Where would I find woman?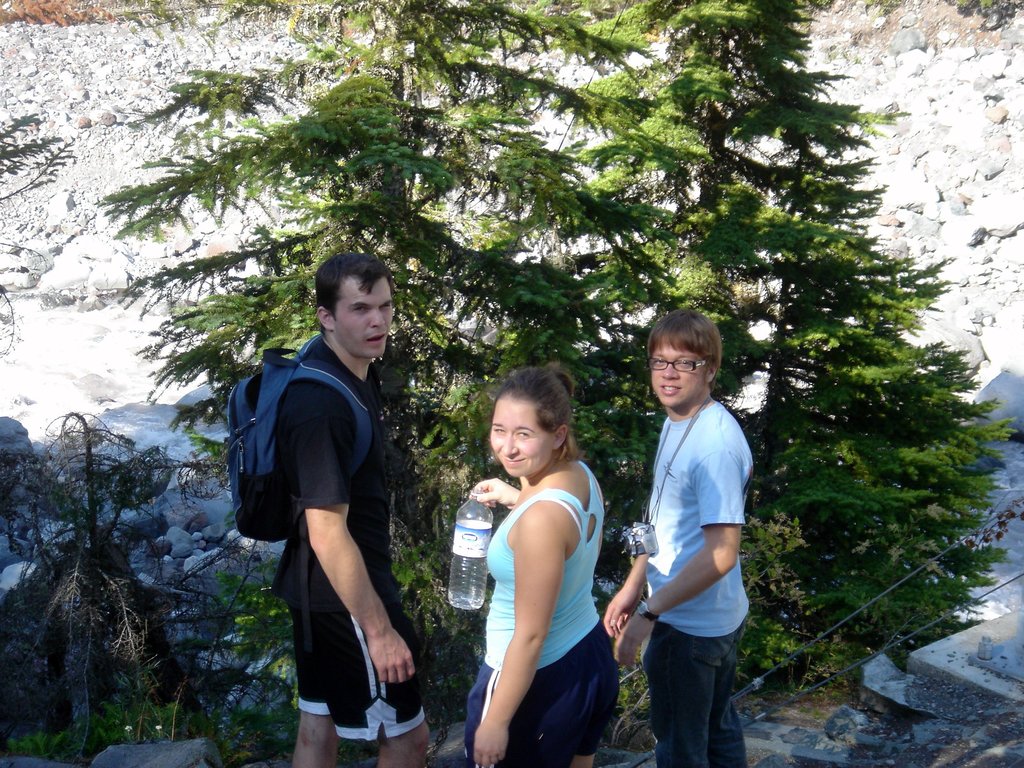
At select_region(461, 362, 621, 767).
